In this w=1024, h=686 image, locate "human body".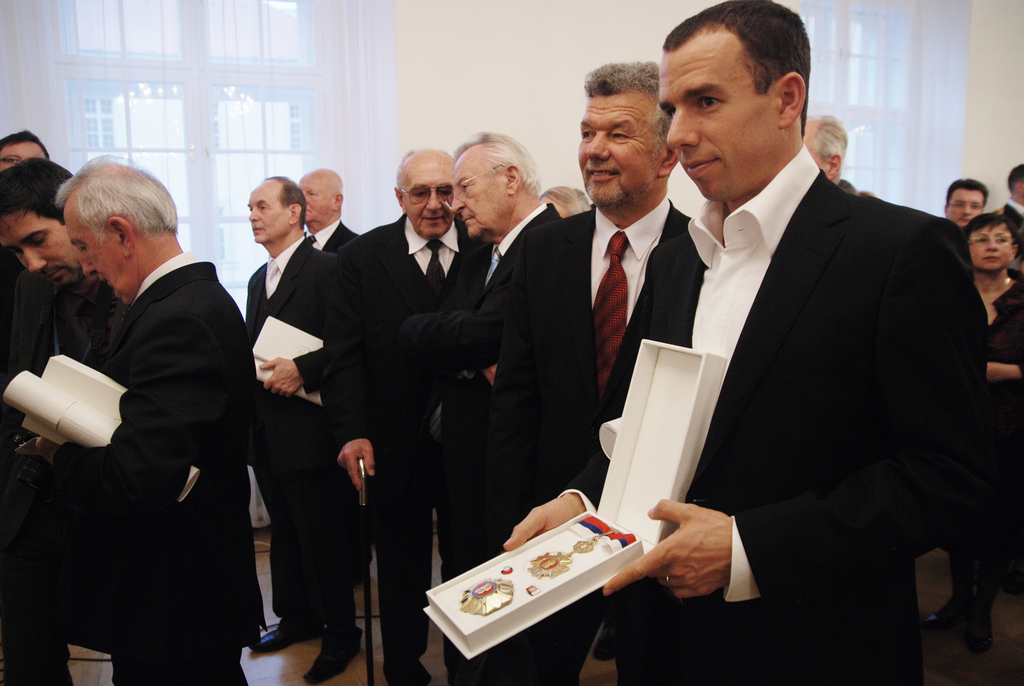
Bounding box: 40, 139, 260, 671.
